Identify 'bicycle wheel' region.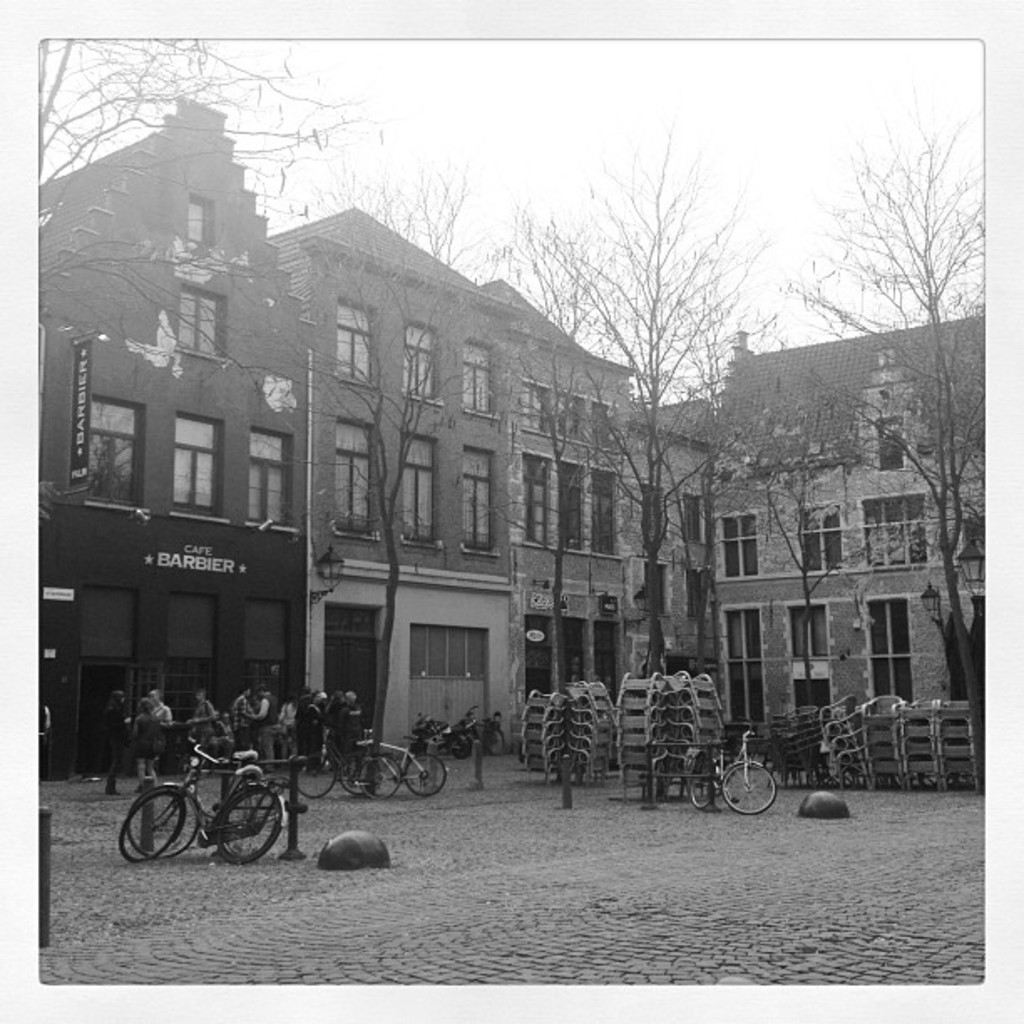
Region: pyautogui.locateOnScreen(355, 751, 412, 801).
